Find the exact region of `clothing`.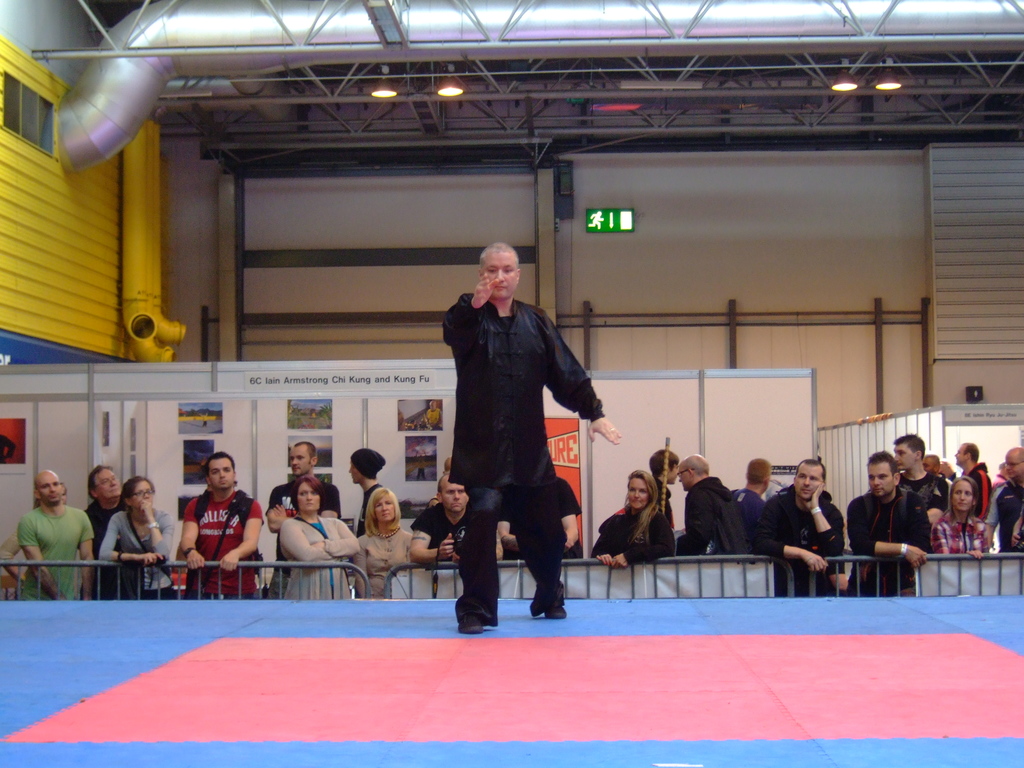
Exact region: <bbox>99, 505, 174, 602</bbox>.
